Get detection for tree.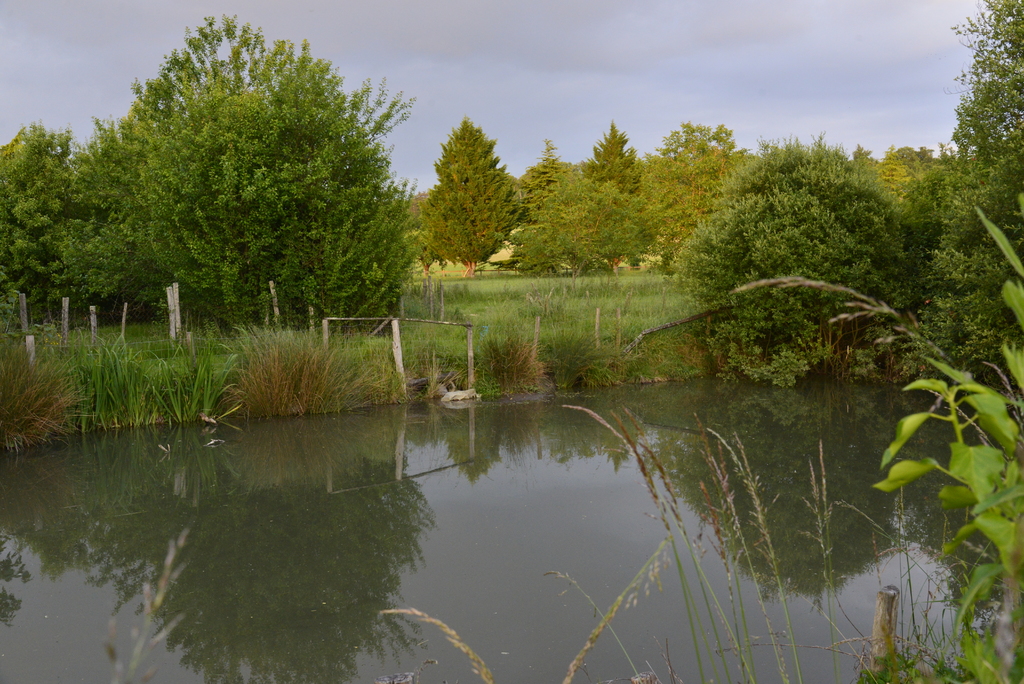
Detection: rect(682, 136, 911, 391).
